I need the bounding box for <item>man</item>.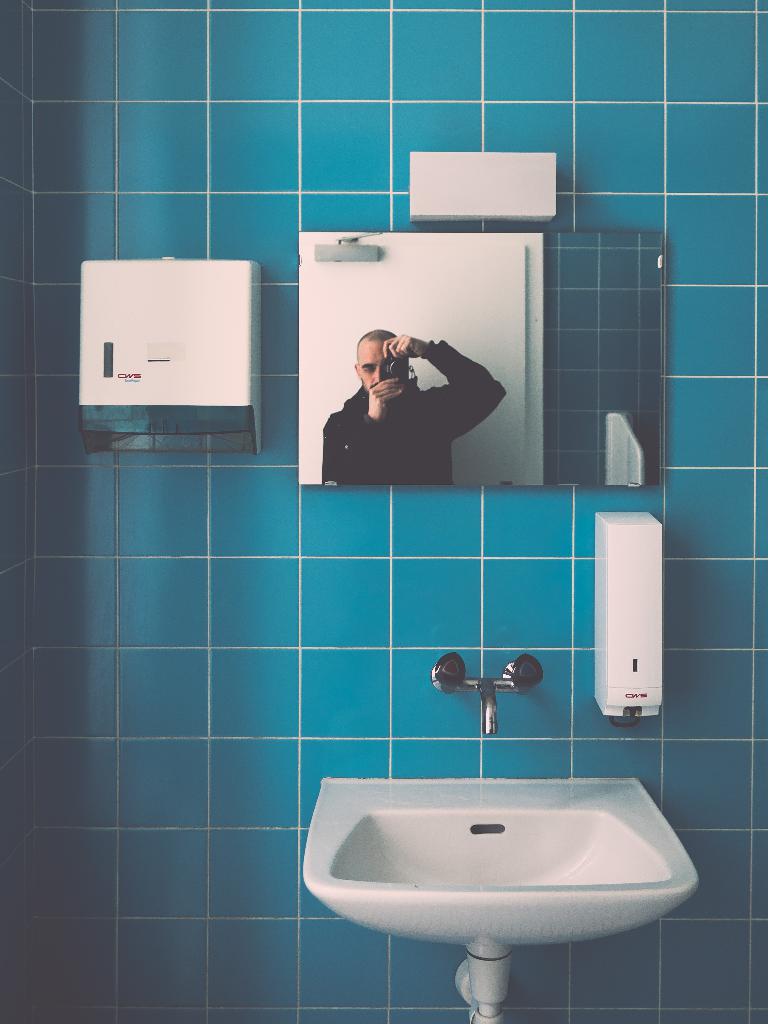
Here it is: x1=316, y1=319, x2=506, y2=477.
